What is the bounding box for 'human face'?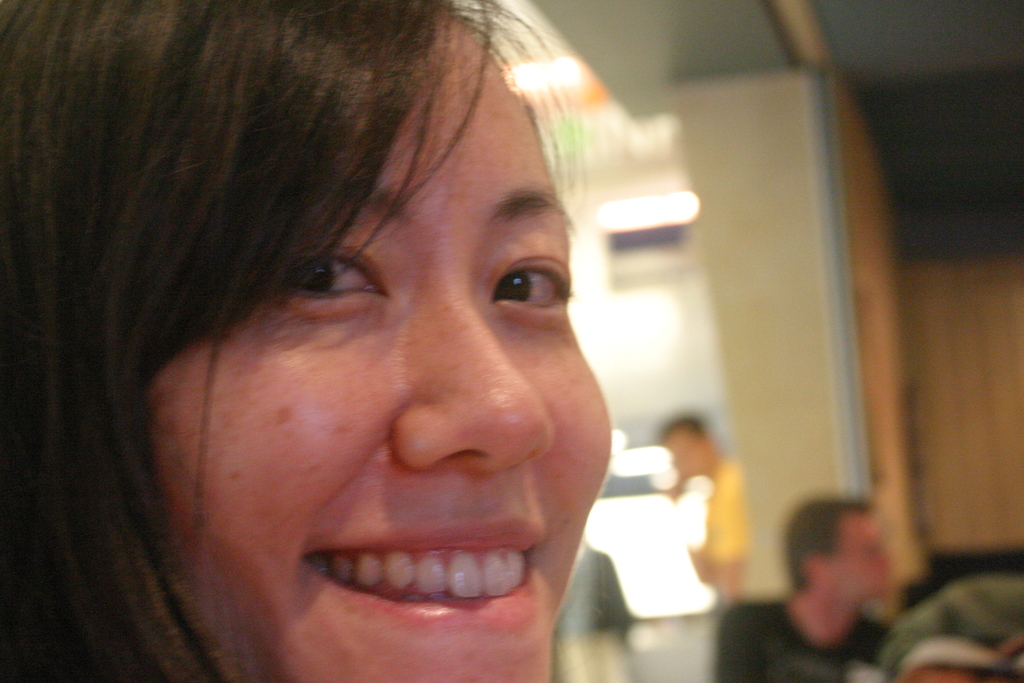
<bbox>145, 15, 611, 682</bbox>.
